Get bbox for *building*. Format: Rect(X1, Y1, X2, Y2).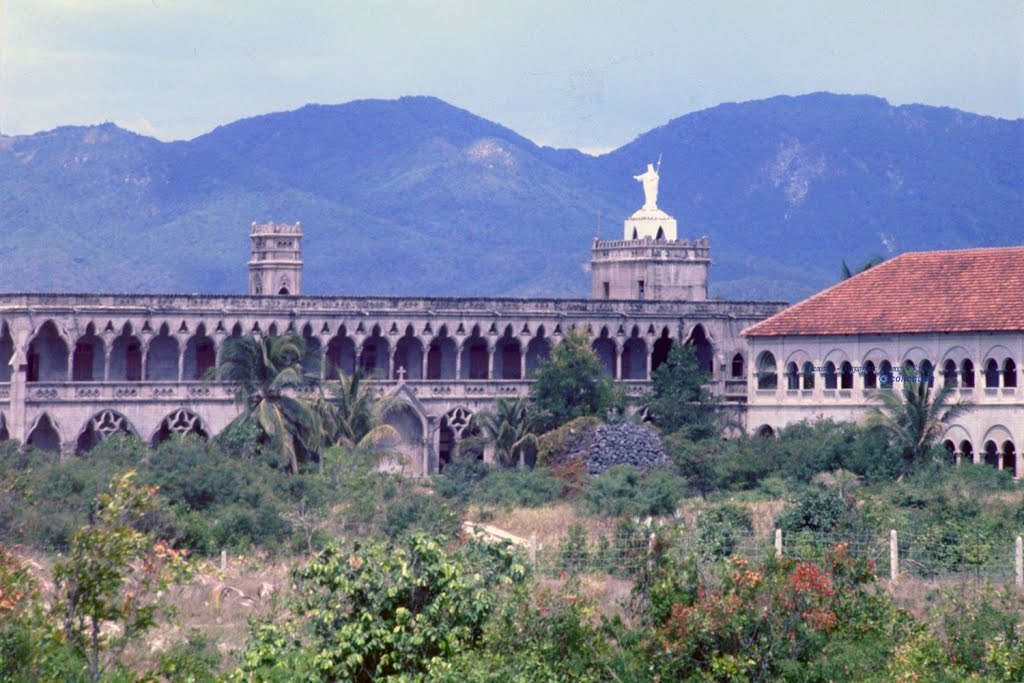
Rect(0, 223, 790, 480).
